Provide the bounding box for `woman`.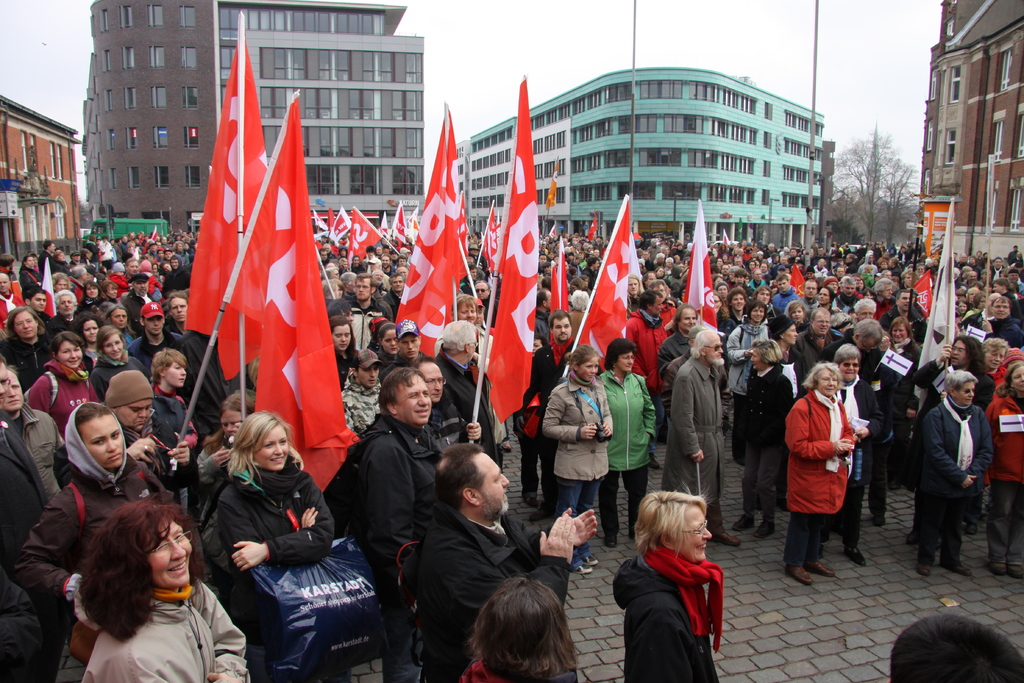
{"left": 104, "top": 276, "right": 118, "bottom": 304}.
